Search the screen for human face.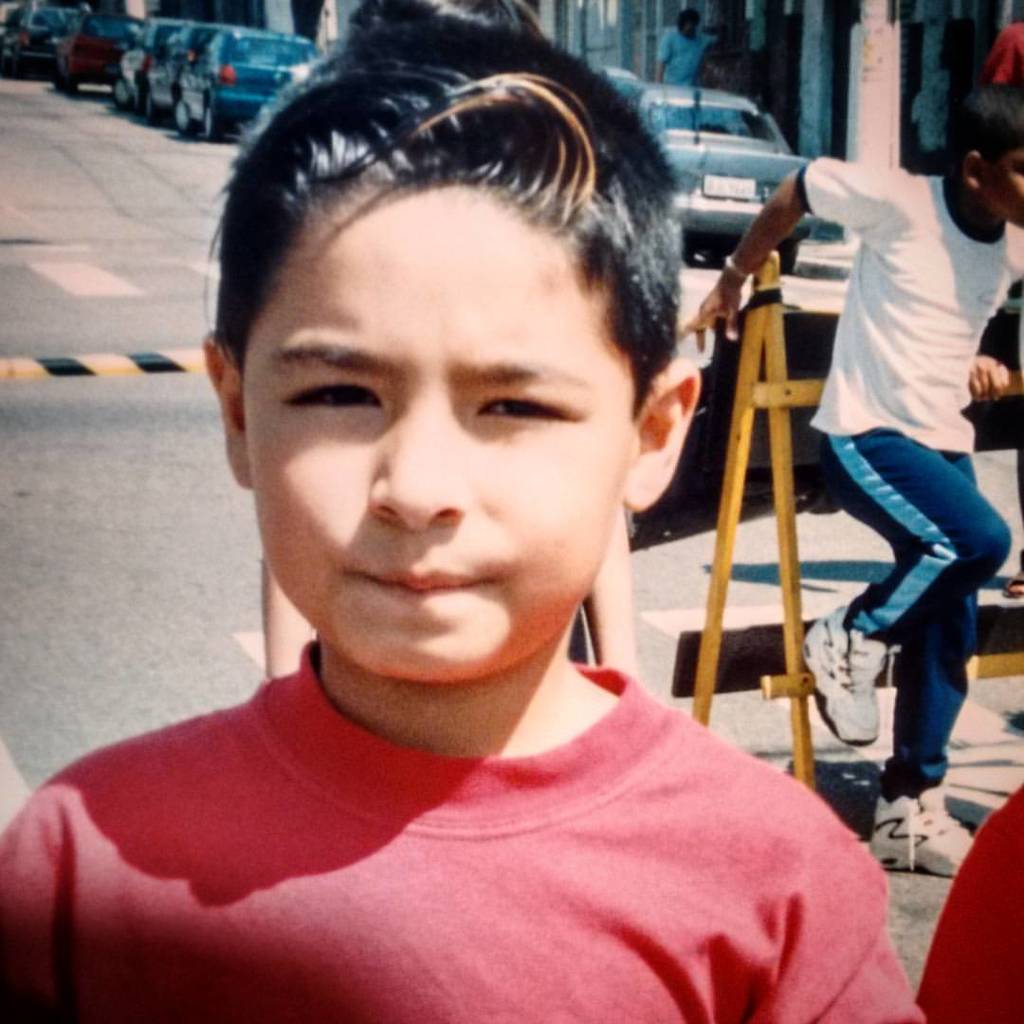
Found at [left=987, top=150, right=1023, bottom=227].
